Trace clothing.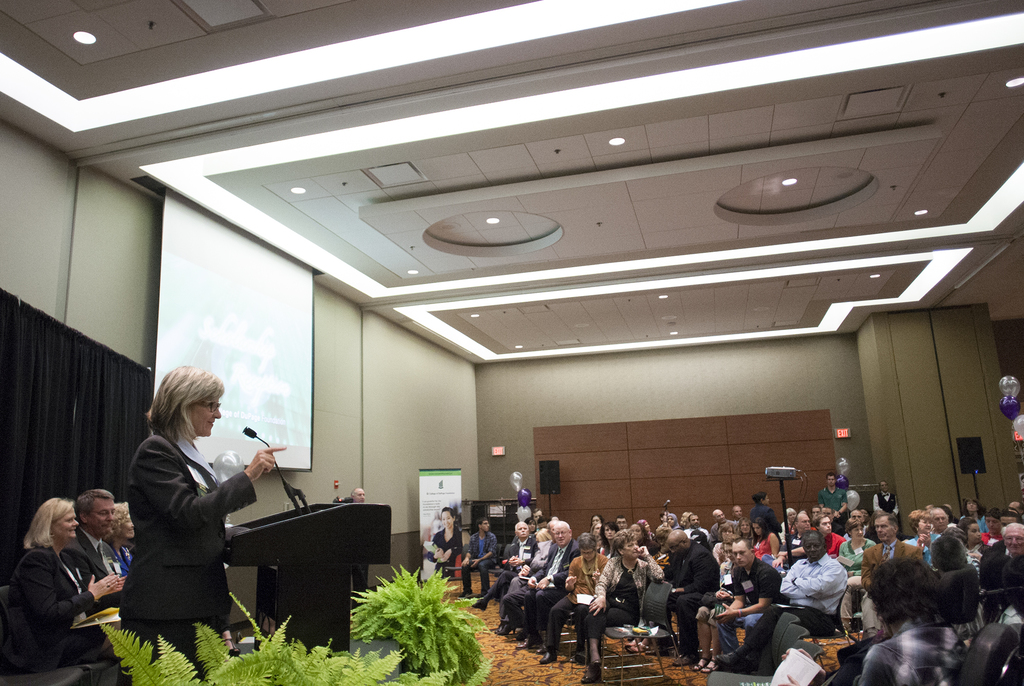
Traced to region(815, 480, 846, 511).
